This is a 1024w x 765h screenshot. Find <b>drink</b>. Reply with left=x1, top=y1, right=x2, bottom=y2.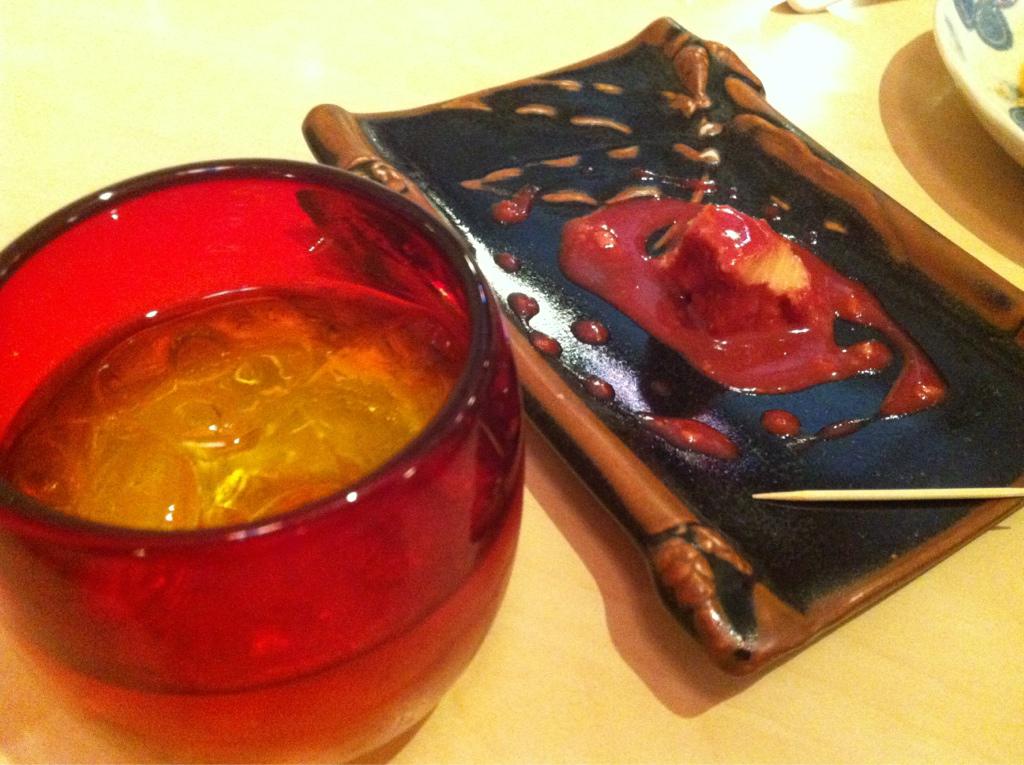
left=0, top=117, right=531, bottom=756.
